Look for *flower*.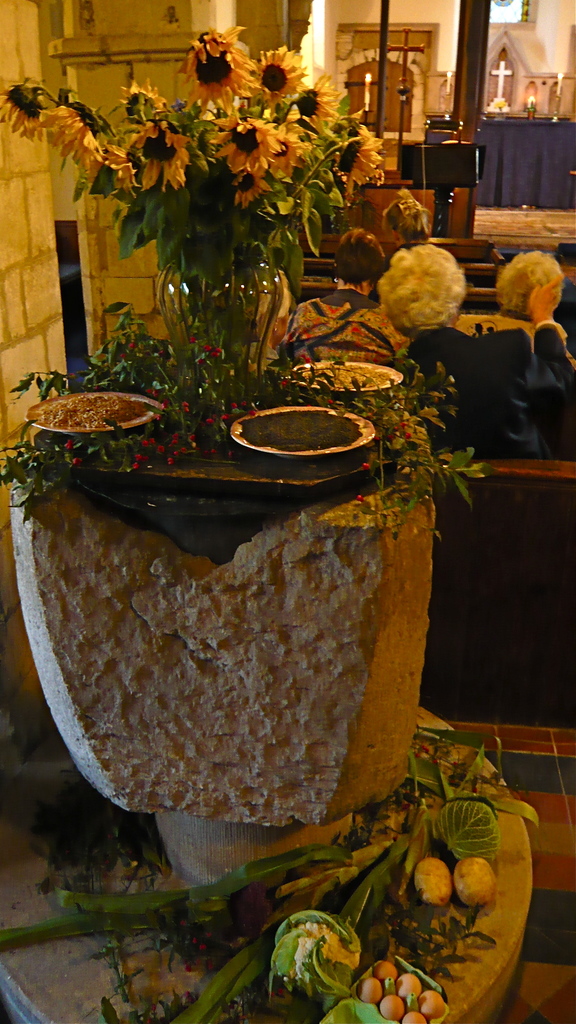
Found: pyautogui.locateOnScreen(134, 120, 200, 190).
